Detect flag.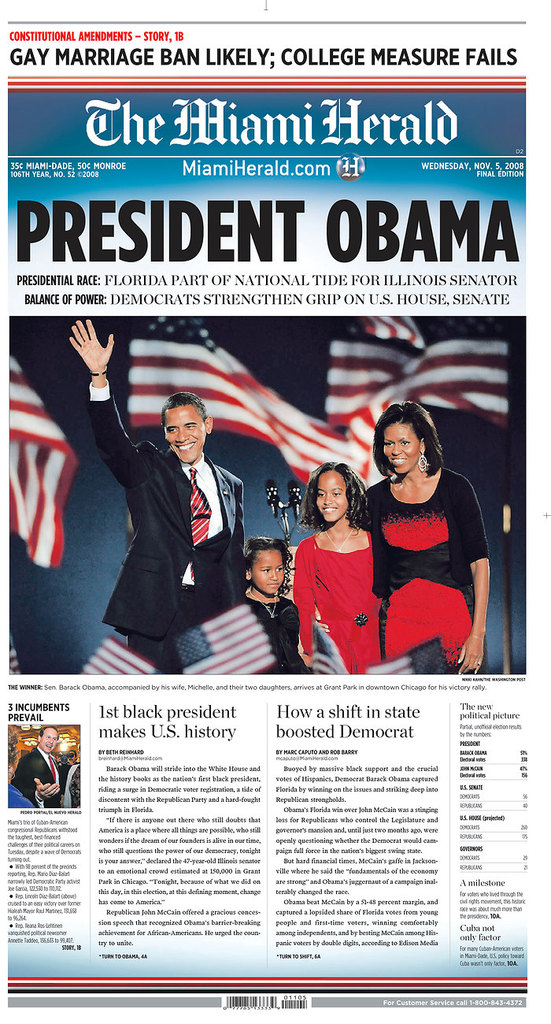
Detected at <region>167, 603, 286, 681</region>.
